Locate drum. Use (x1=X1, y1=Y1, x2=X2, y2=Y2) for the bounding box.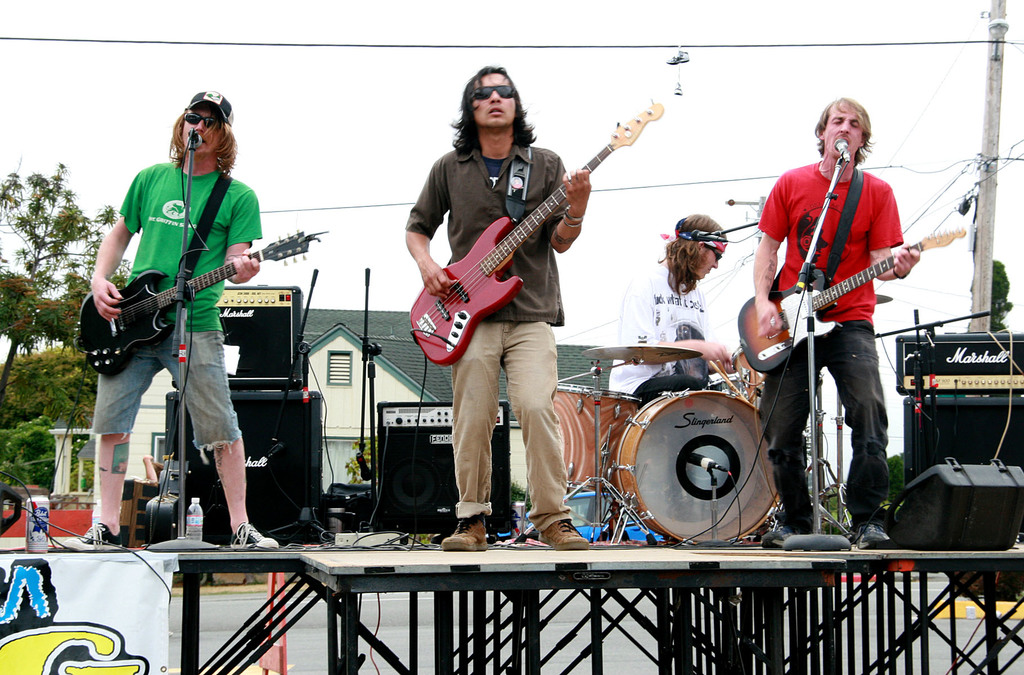
(x1=554, y1=379, x2=644, y2=496).
